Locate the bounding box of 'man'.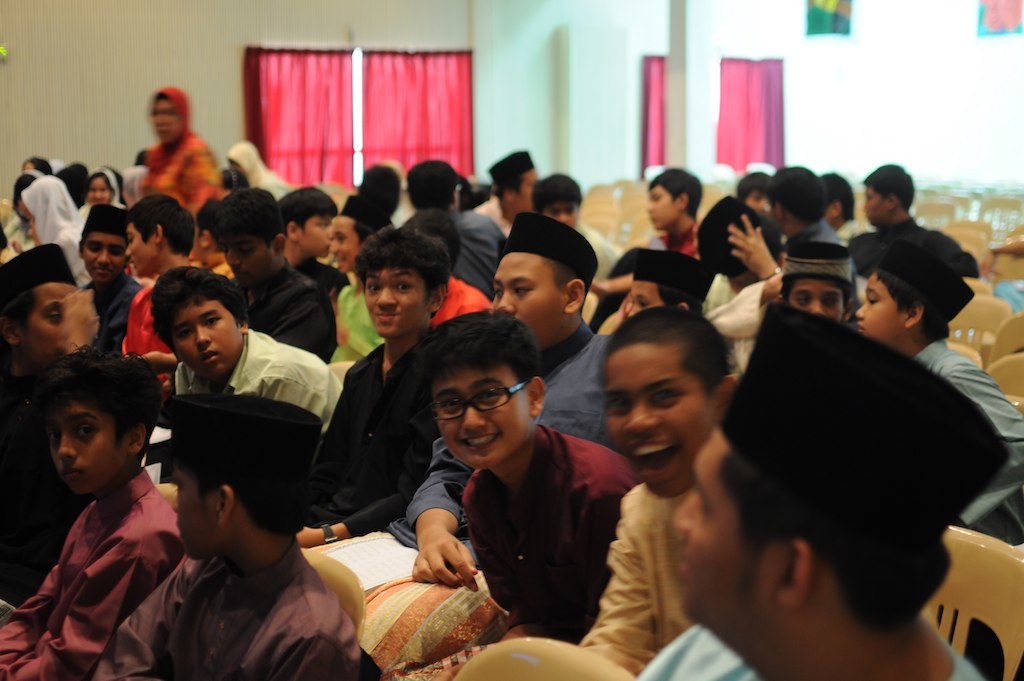
Bounding box: 581/164/700/296.
